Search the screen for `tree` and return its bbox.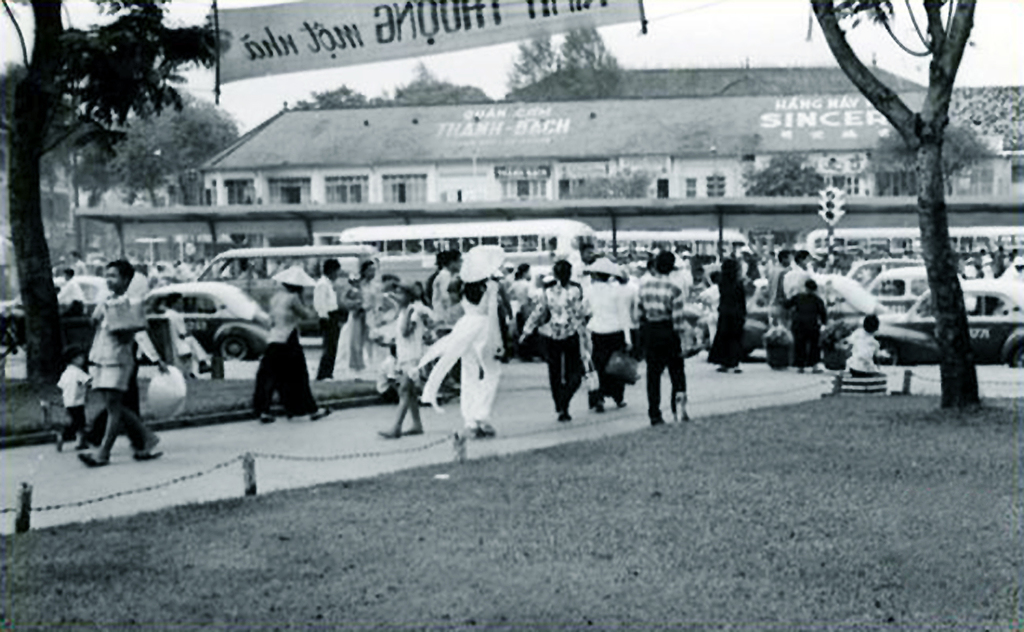
Found: select_region(861, 115, 989, 198).
